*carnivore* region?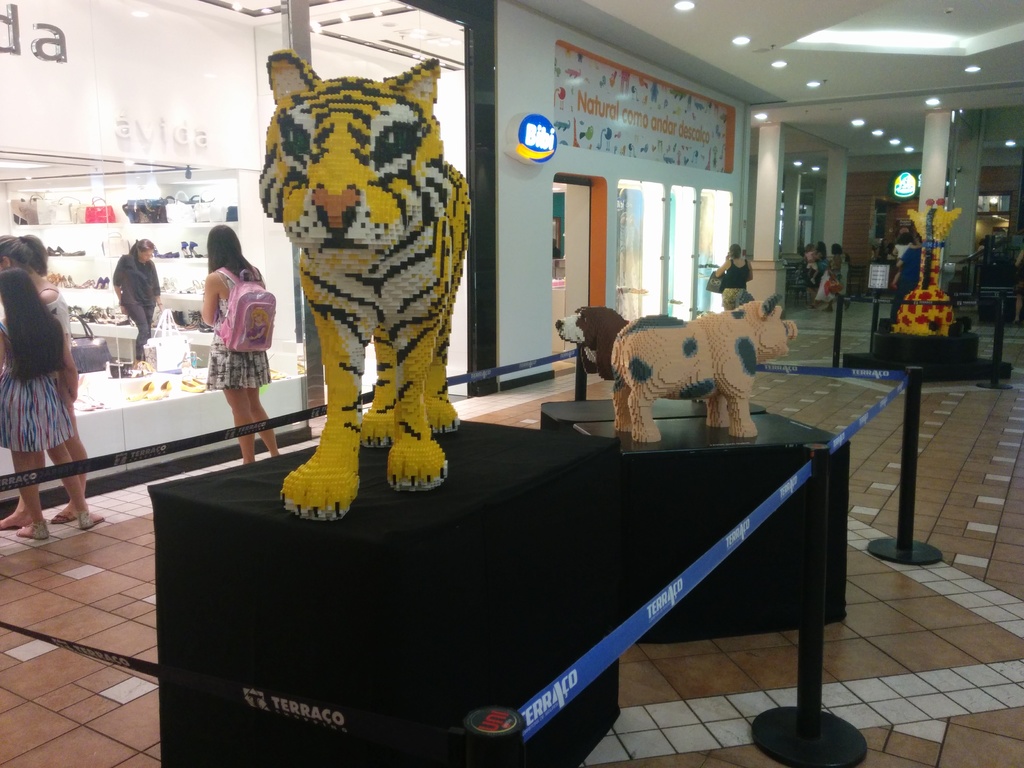
crop(552, 303, 632, 381)
